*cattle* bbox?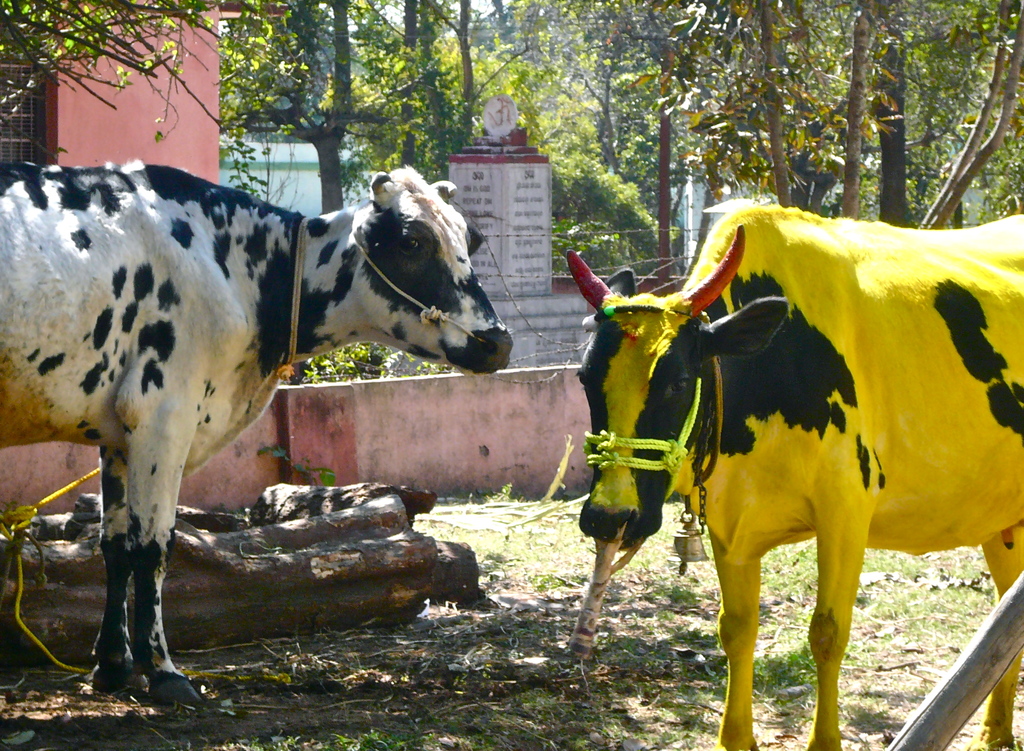
[x1=3, y1=151, x2=508, y2=675]
